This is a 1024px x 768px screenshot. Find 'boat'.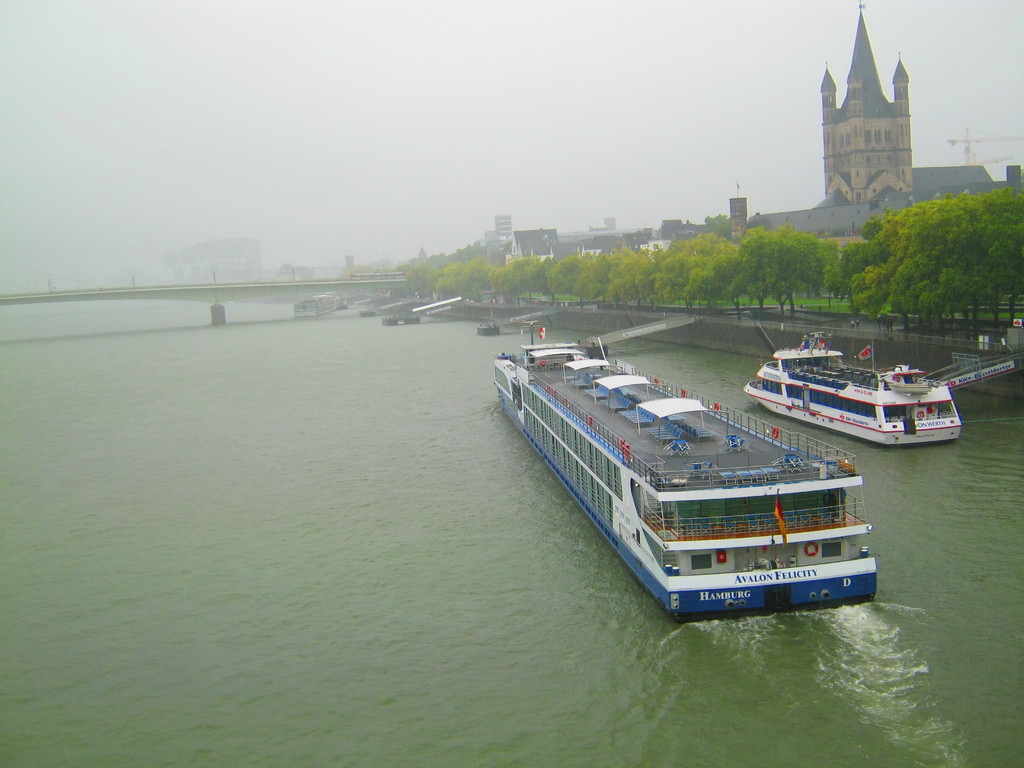
Bounding box: bbox=[356, 307, 379, 316].
